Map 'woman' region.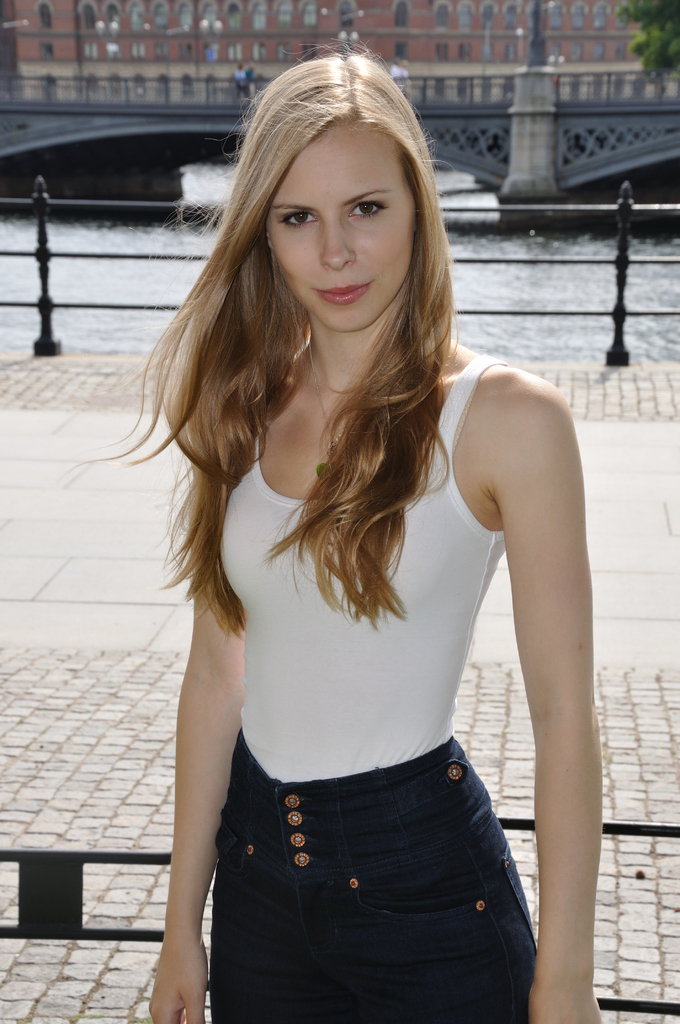
Mapped to select_region(95, 55, 614, 998).
